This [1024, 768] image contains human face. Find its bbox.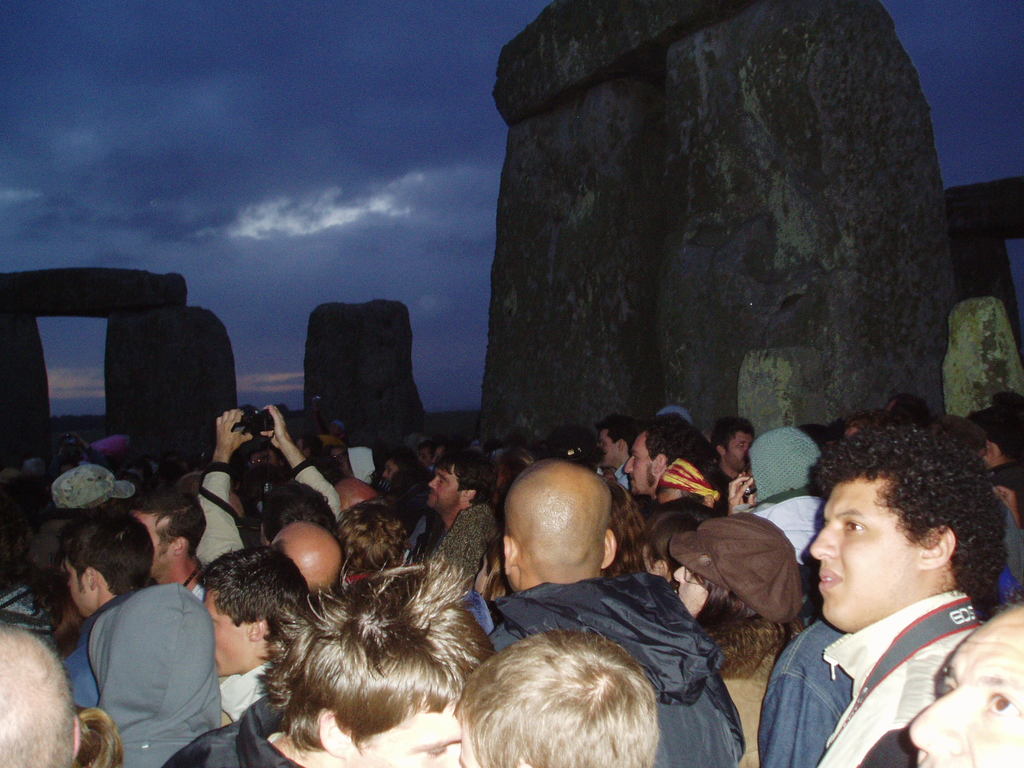
left=641, top=546, right=658, bottom=574.
